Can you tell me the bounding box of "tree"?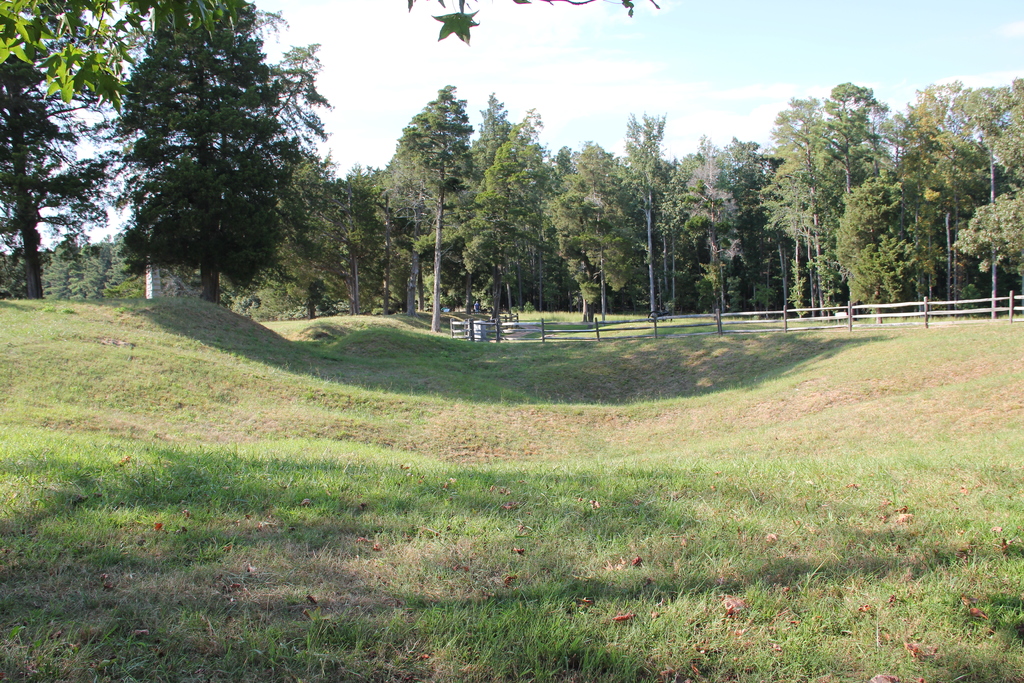
bbox=[66, 24, 339, 327].
